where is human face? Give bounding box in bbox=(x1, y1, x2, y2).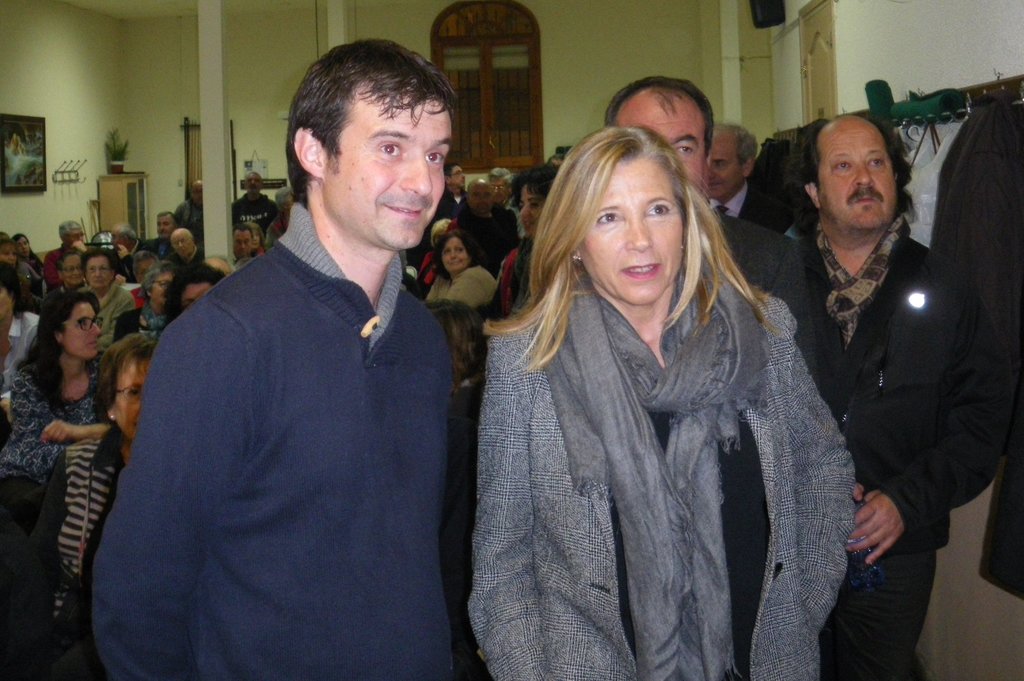
bbox=(444, 234, 468, 272).
